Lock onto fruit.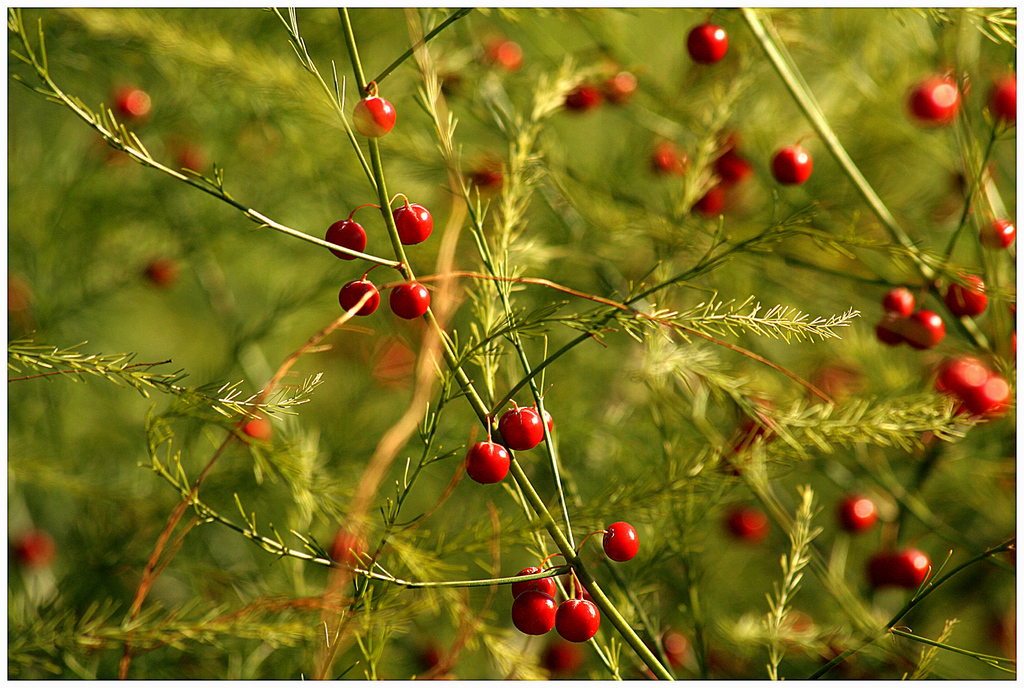
Locked: crop(507, 562, 559, 598).
